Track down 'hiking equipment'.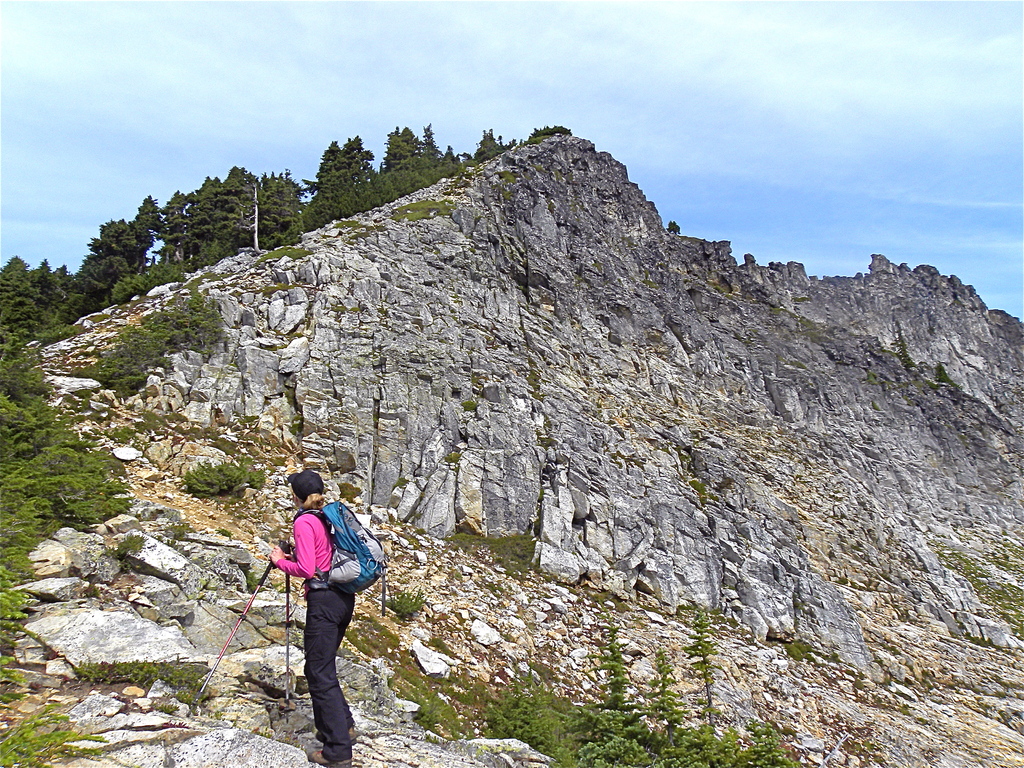
Tracked to [x1=194, y1=545, x2=287, y2=701].
